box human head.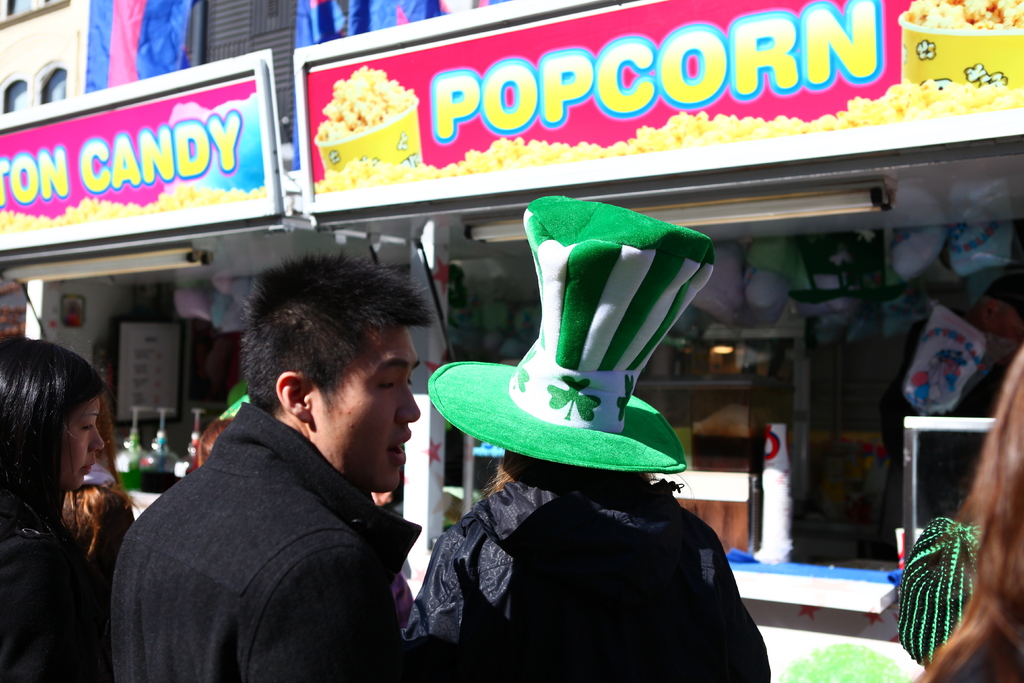
l=58, t=483, r=141, b=545.
